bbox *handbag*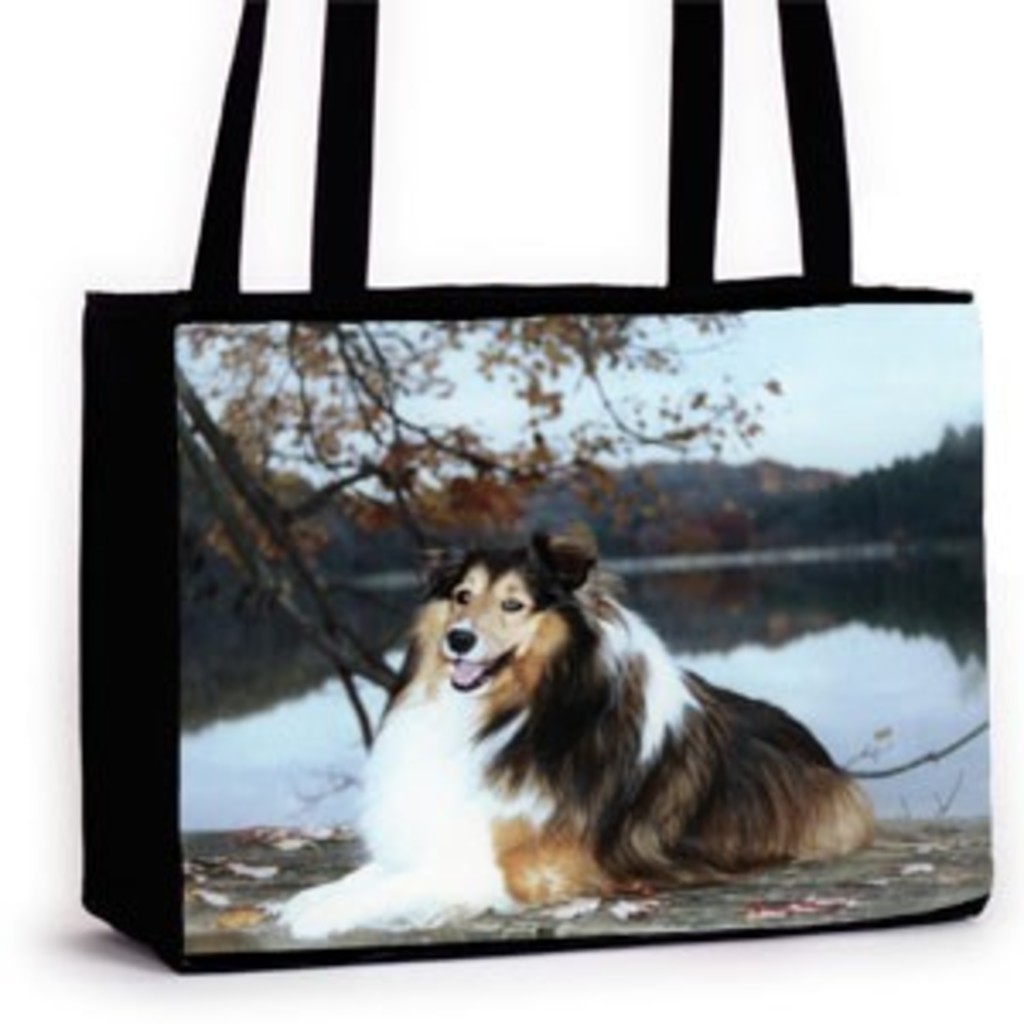
region(82, 0, 1004, 980)
